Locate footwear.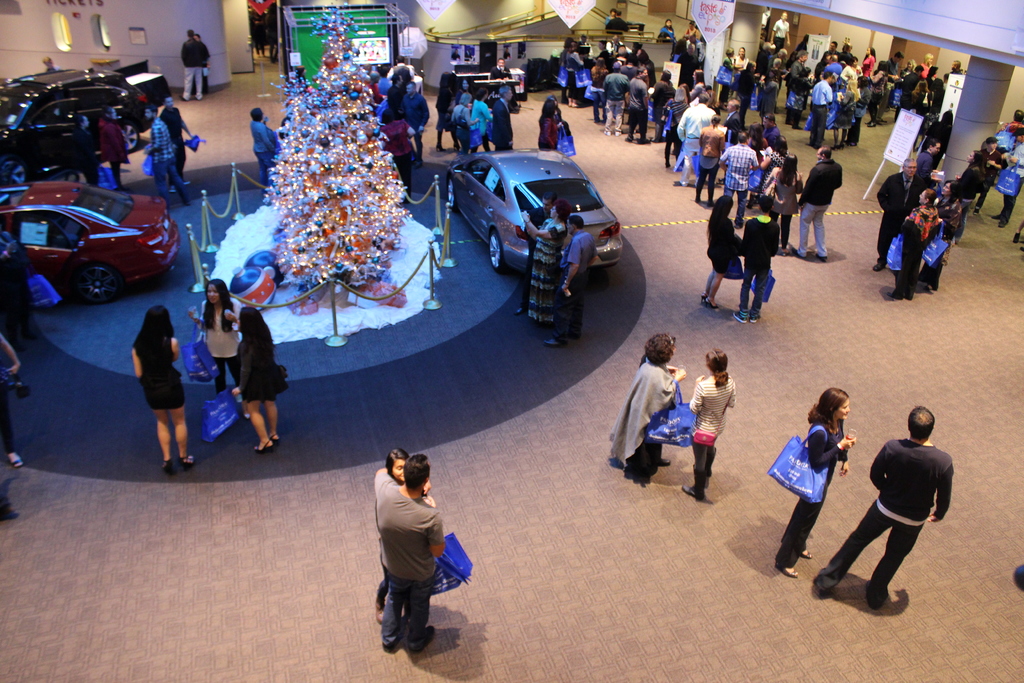
Bounding box: locate(868, 258, 891, 276).
